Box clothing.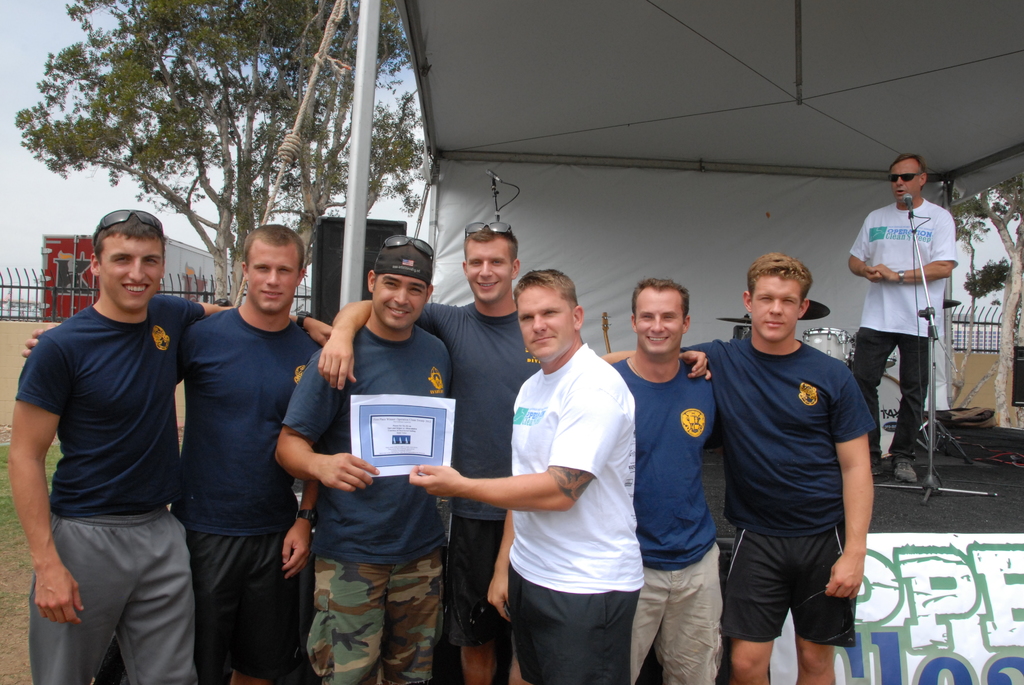
rect(15, 301, 867, 684).
